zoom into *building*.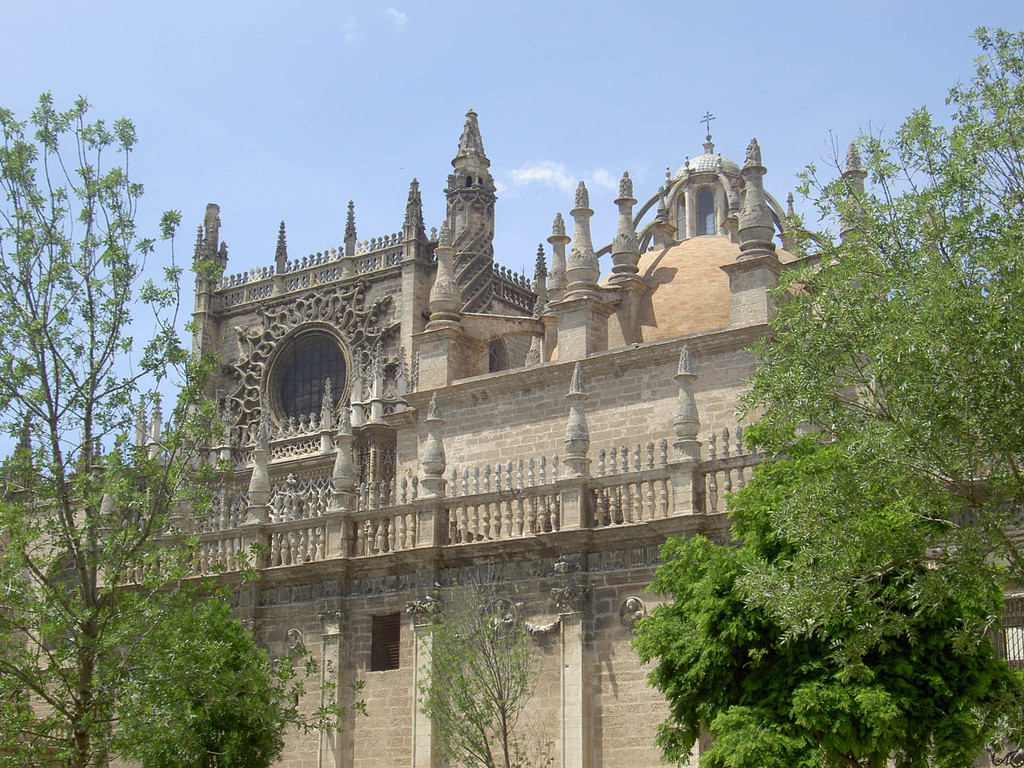
Zoom target: 0/105/1023/767.
